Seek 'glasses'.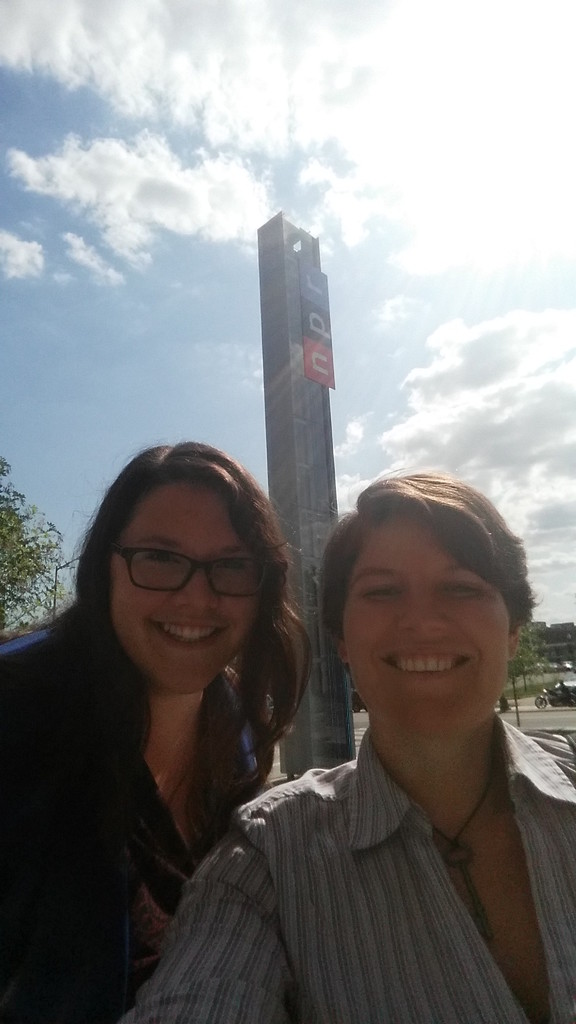
[113,545,275,597].
